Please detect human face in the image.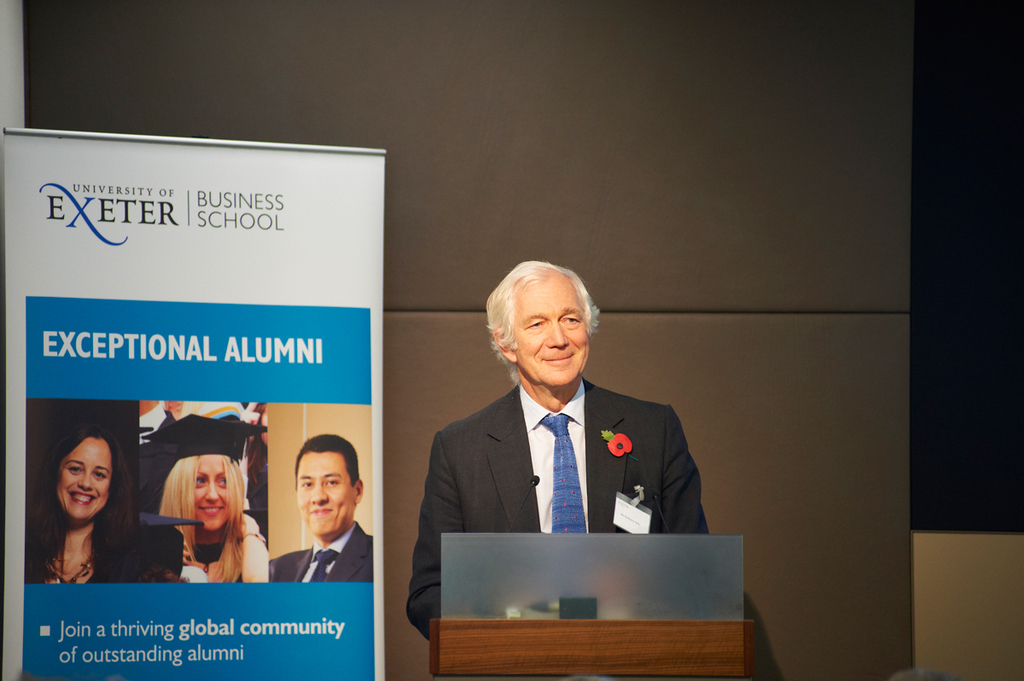
<box>190,454,225,533</box>.
